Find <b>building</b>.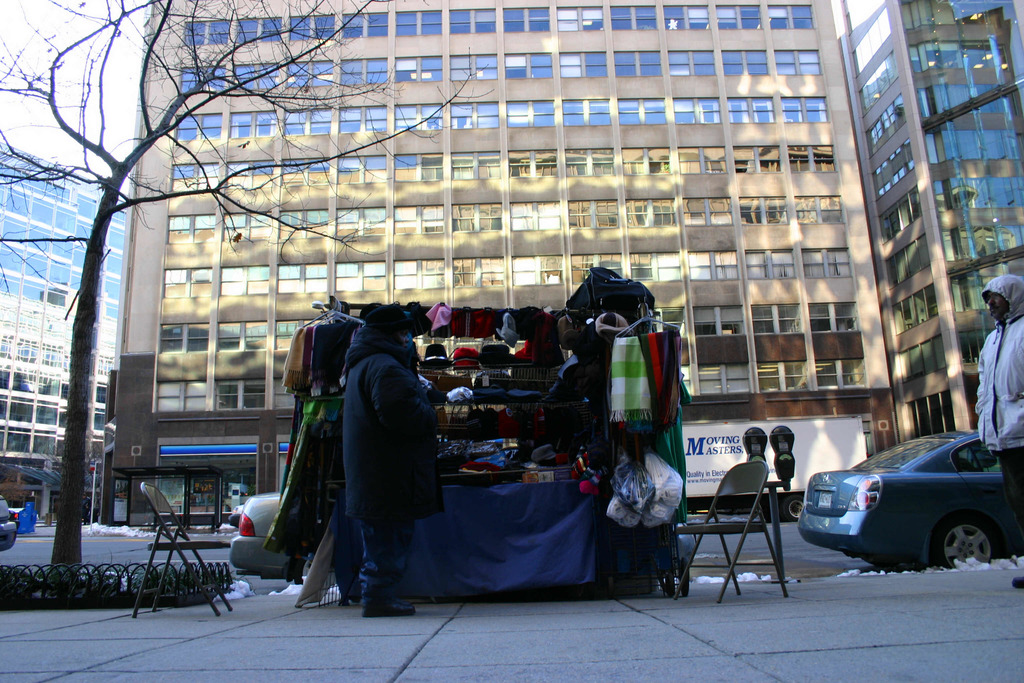
104 0 896 525.
